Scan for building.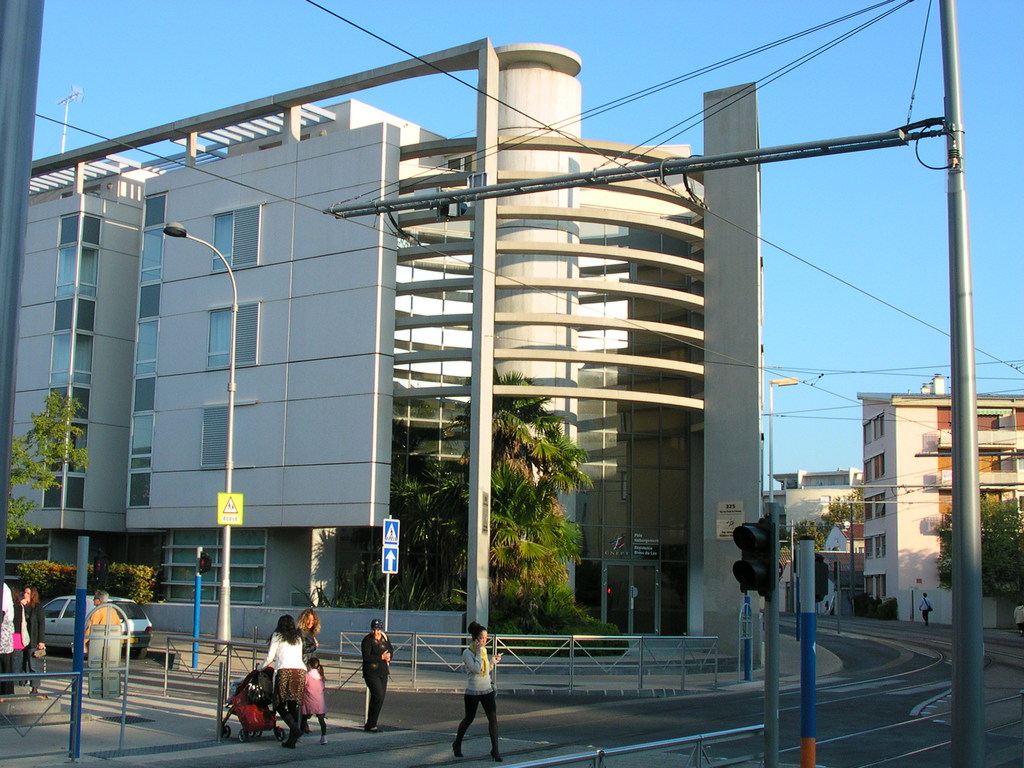
Scan result: (0,38,767,685).
